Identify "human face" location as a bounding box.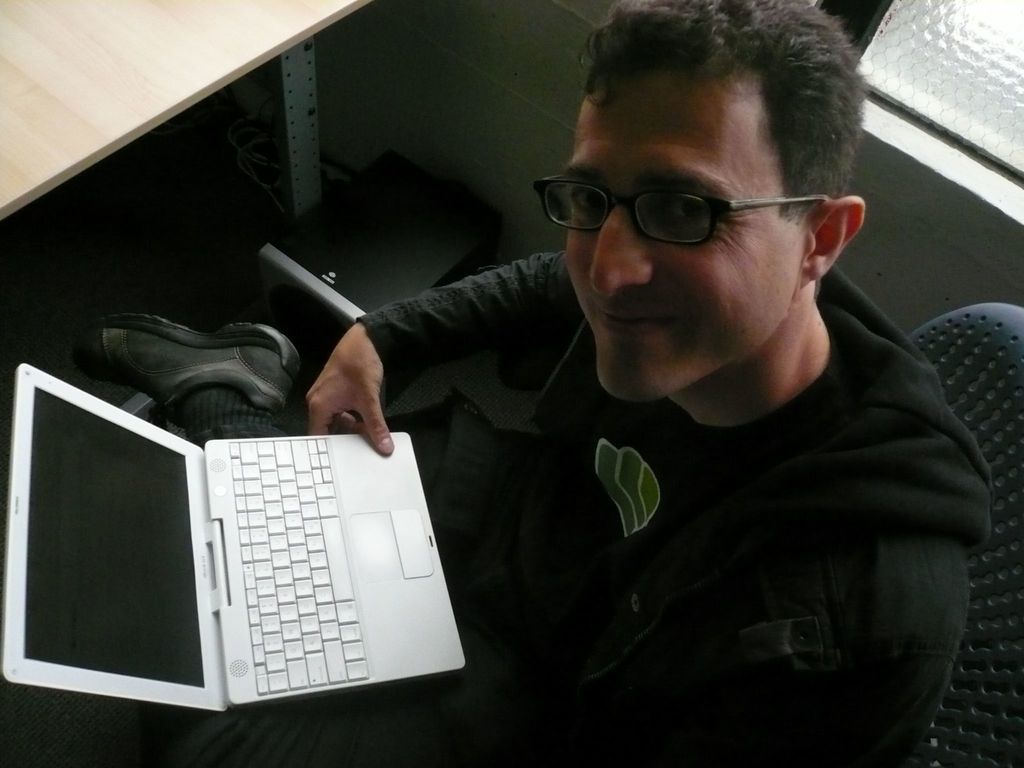
pyautogui.locateOnScreen(559, 78, 789, 398).
